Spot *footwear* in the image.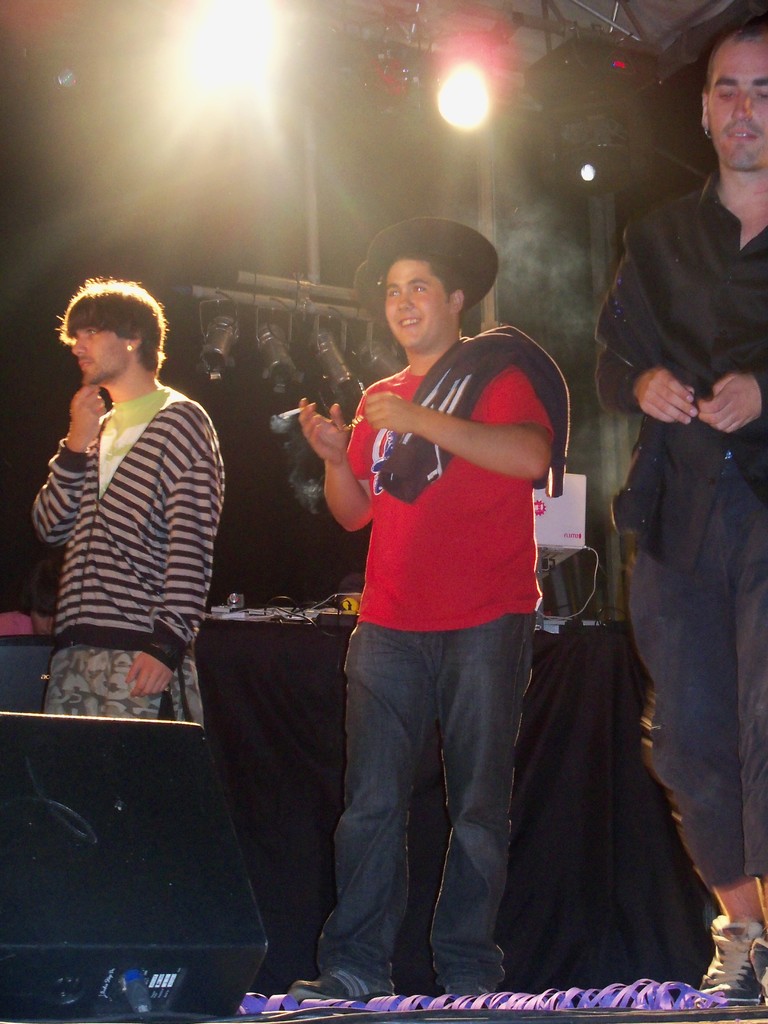
*footwear* found at bbox(290, 967, 391, 1000).
